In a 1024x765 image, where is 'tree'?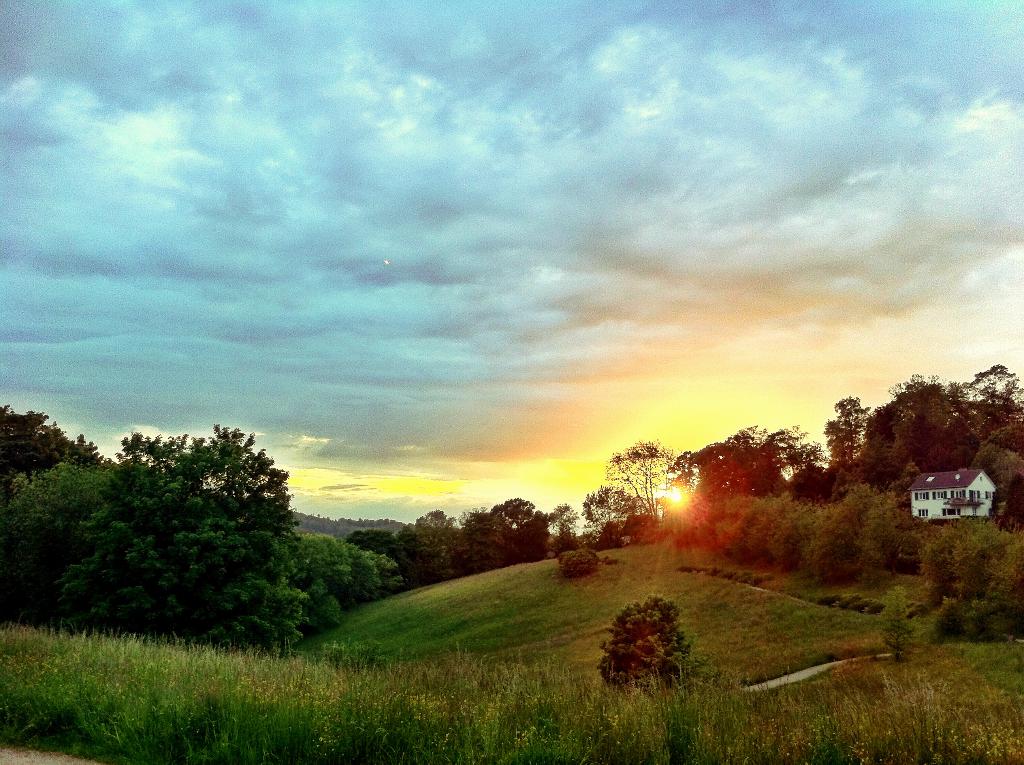
x1=161, y1=422, x2=332, y2=648.
